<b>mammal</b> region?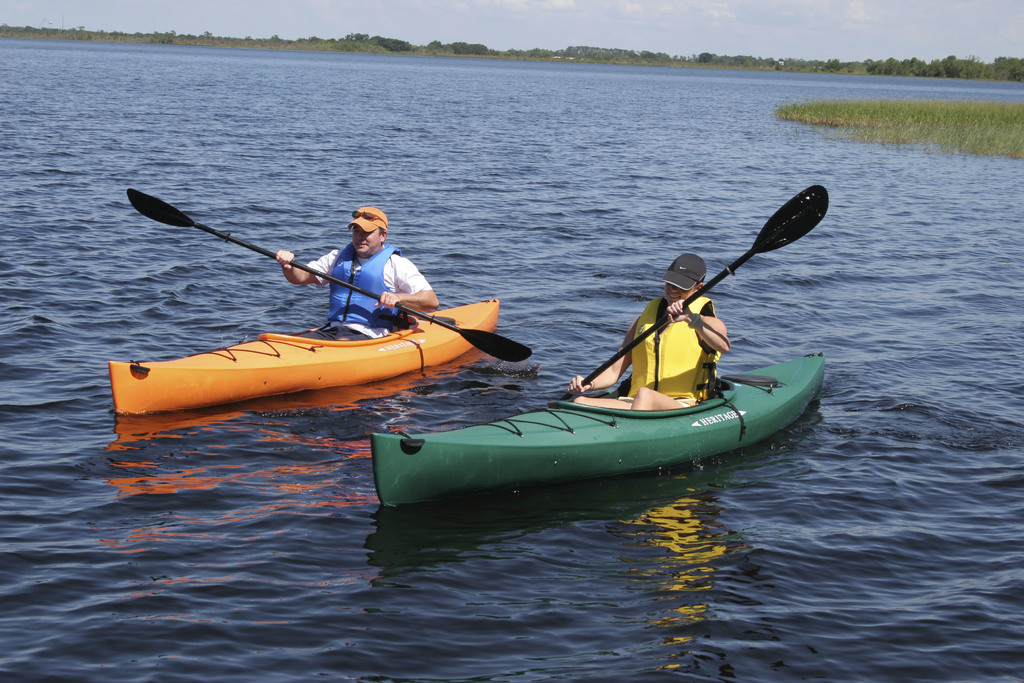
crop(566, 252, 728, 415)
